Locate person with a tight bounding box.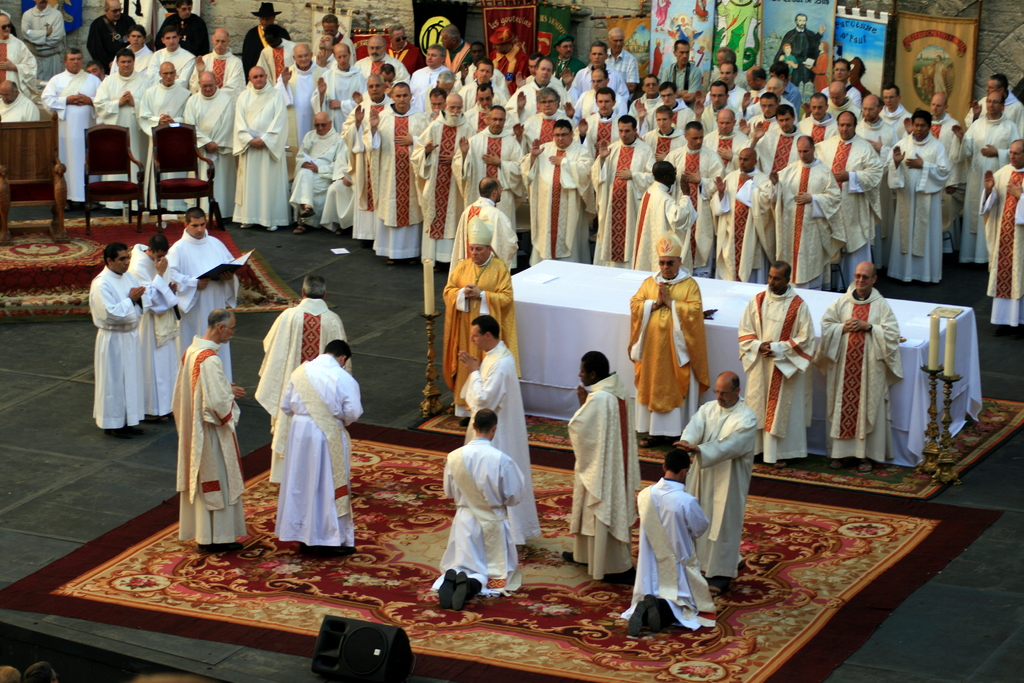
[173,294,243,557].
